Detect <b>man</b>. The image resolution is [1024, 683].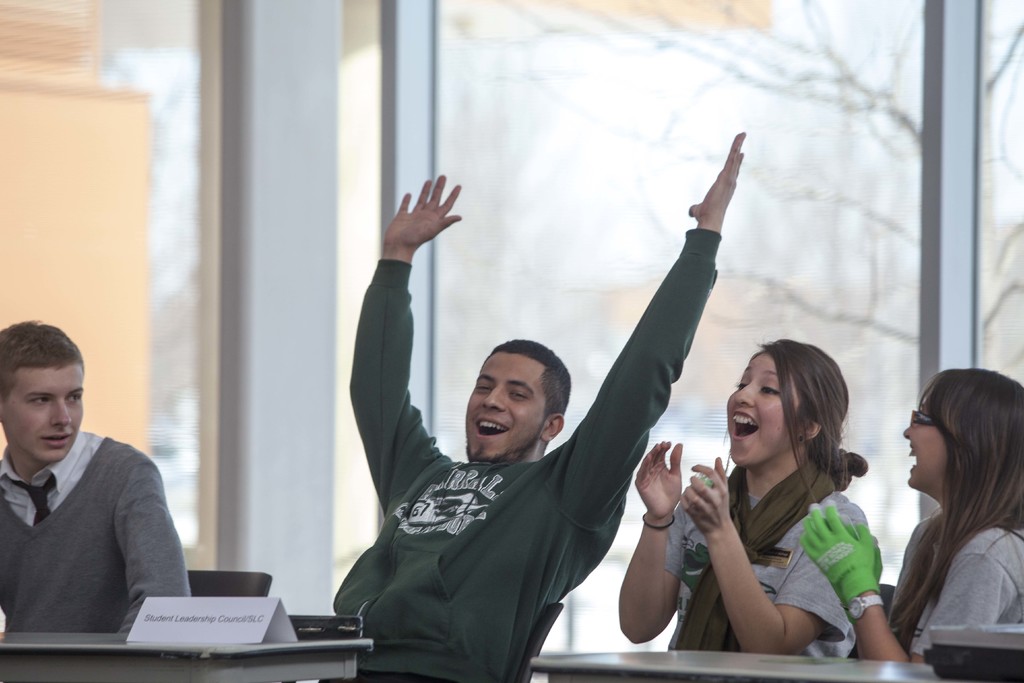
<bbox>0, 318, 196, 634</bbox>.
